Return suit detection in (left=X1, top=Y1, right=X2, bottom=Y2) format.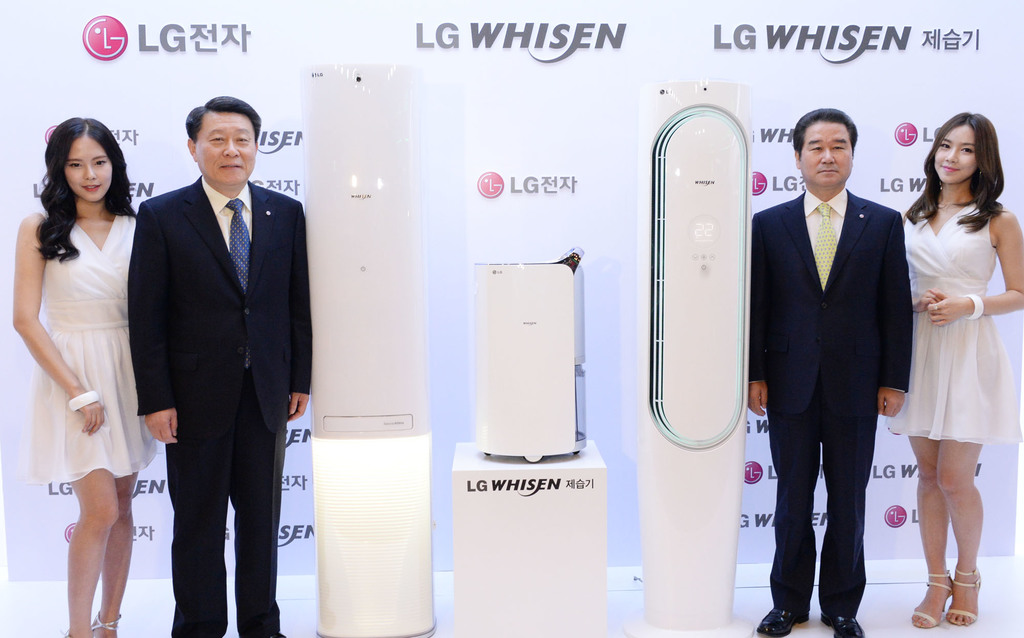
(left=126, top=173, right=310, bottom=637).
